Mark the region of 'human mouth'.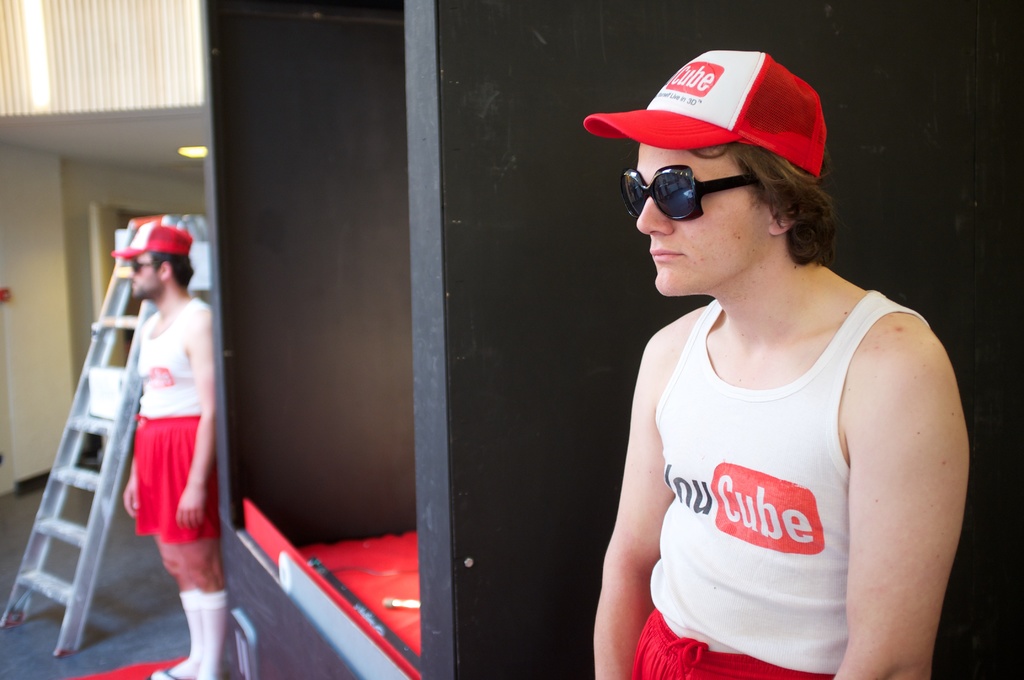
Region: BBox(651, 248, 684, 261).
